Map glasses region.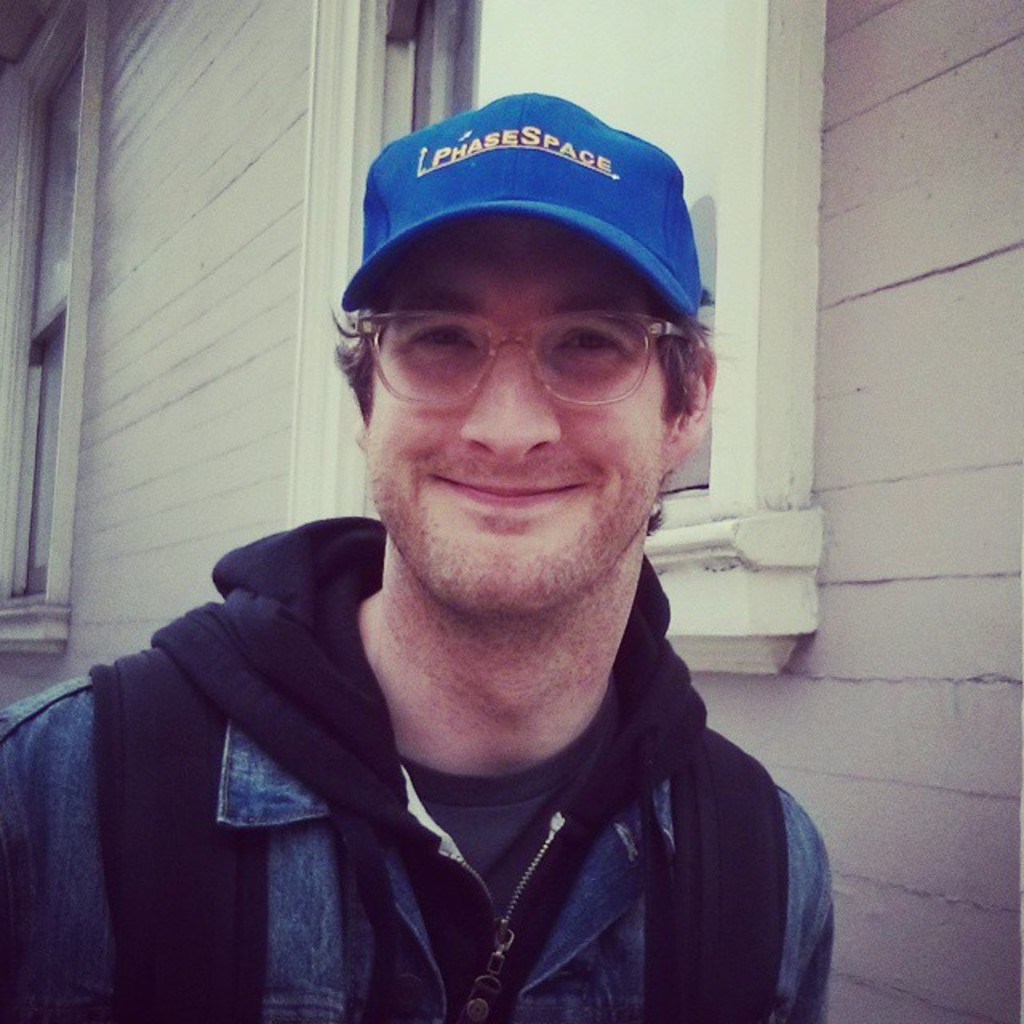
Mapped to locate(338, 294, 694, 419).
